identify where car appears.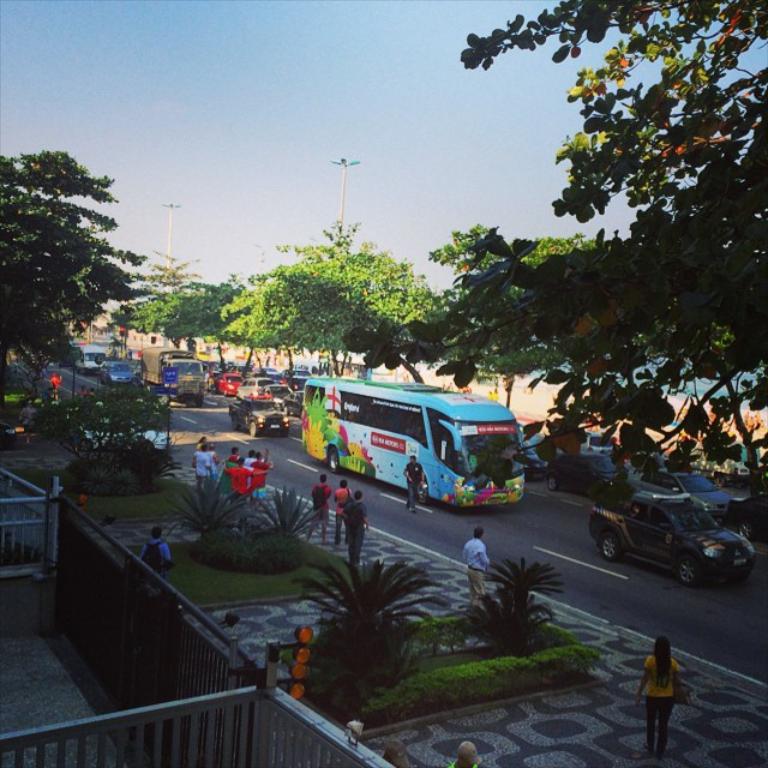
Appears at l=208, t=367, r=248, b=395.
